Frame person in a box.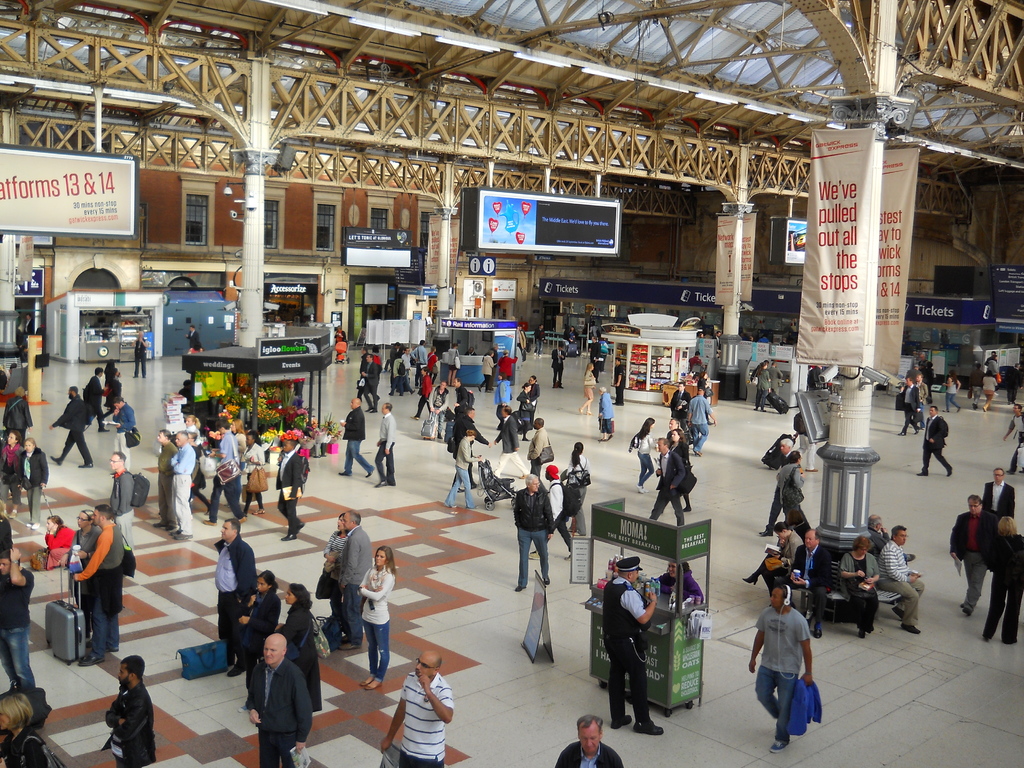
[left=243, top=573, right=275, bottom=699].
